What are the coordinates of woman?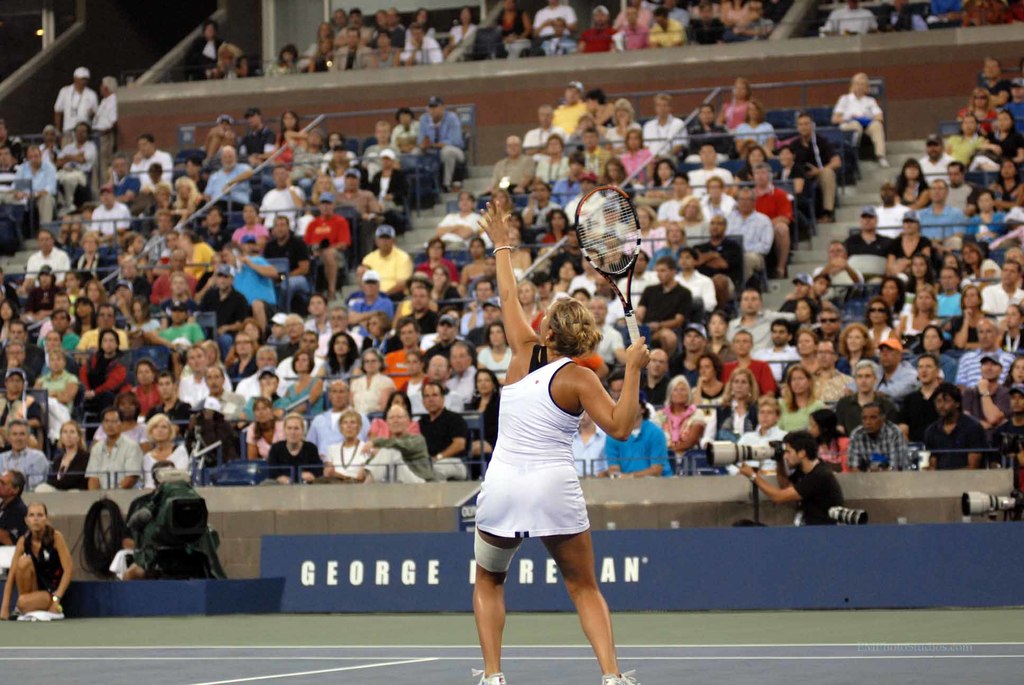
locate(221, 327, 253, 394).
